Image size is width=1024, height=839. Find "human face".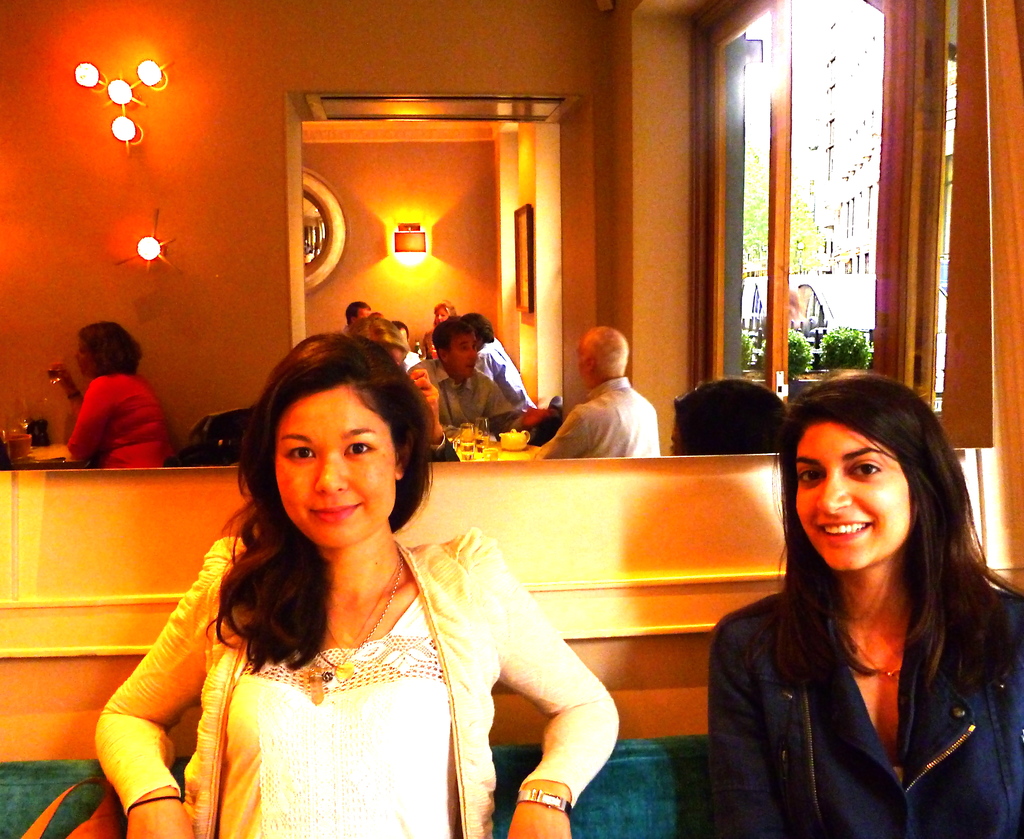
{"x1": 357, "y1": 307, "x2": 369, "y2": 317}.
